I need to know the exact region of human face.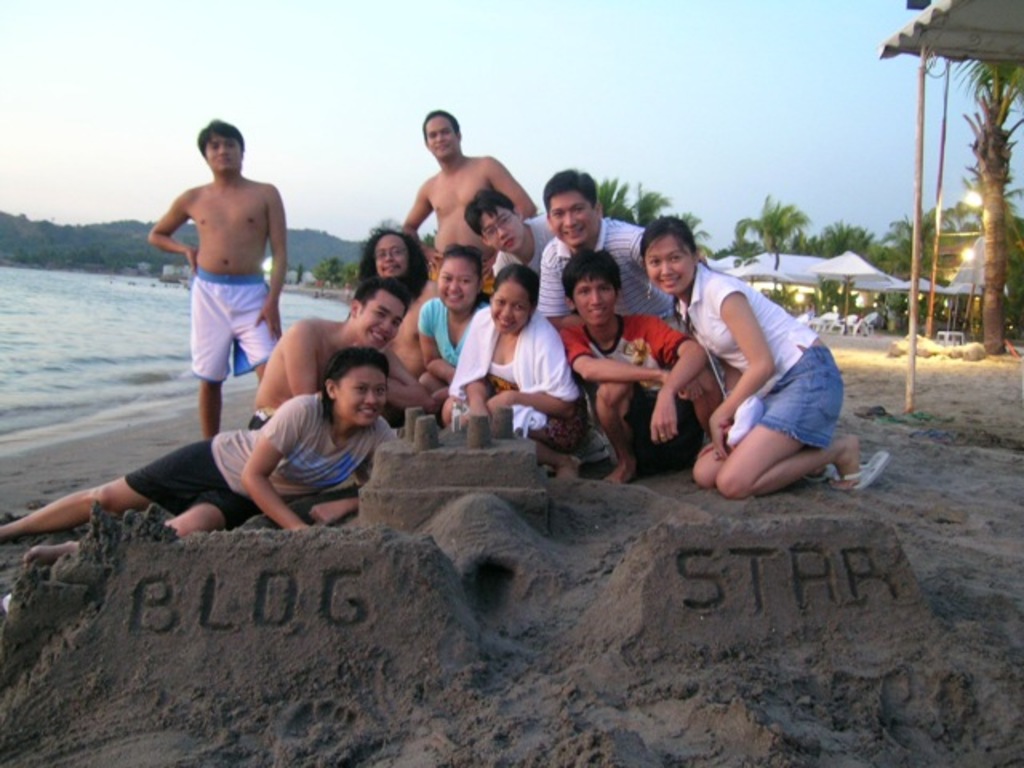
Region: [549,187,597,248].
